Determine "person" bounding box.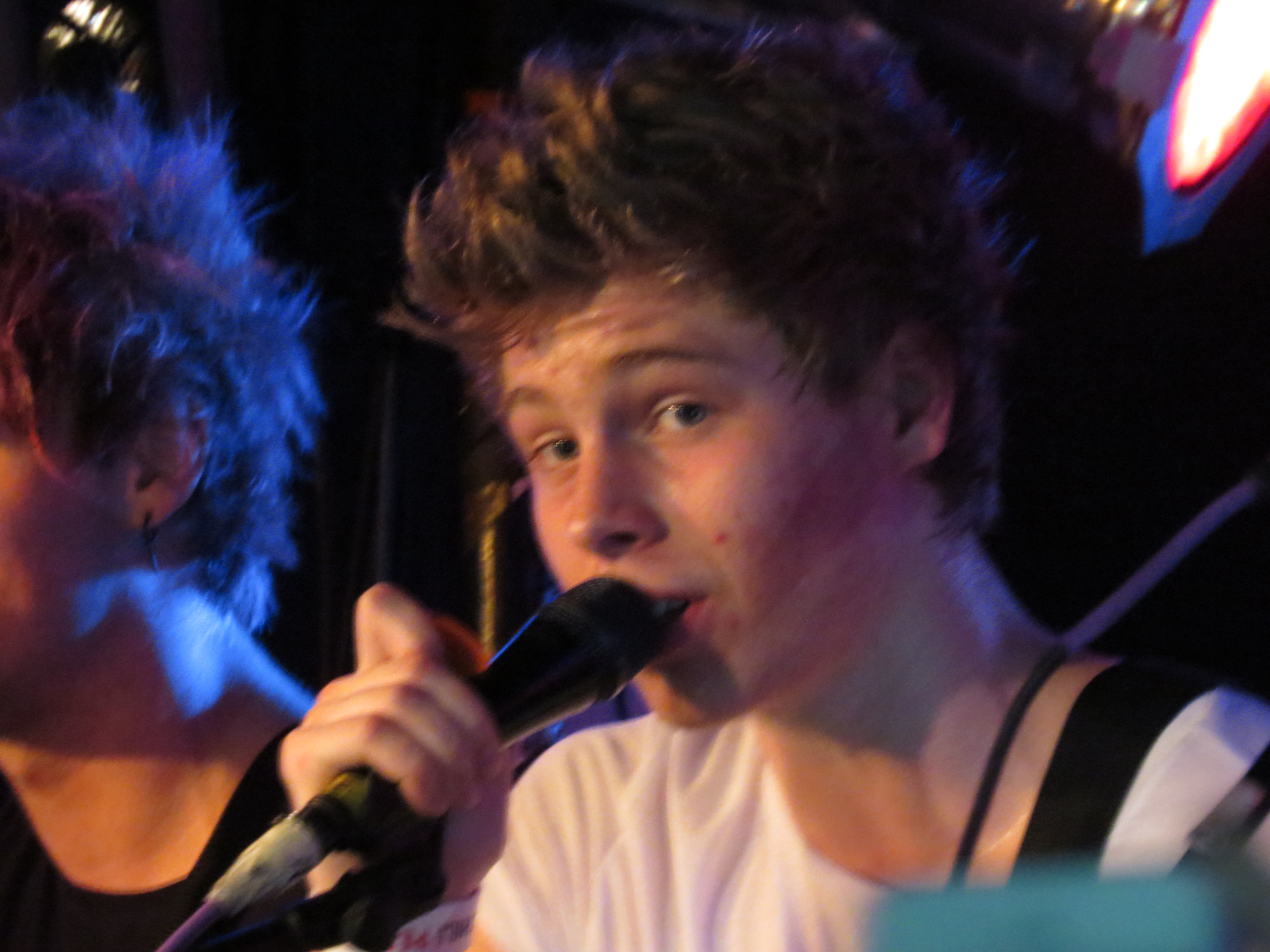
Determined: [88,0,403,302].
